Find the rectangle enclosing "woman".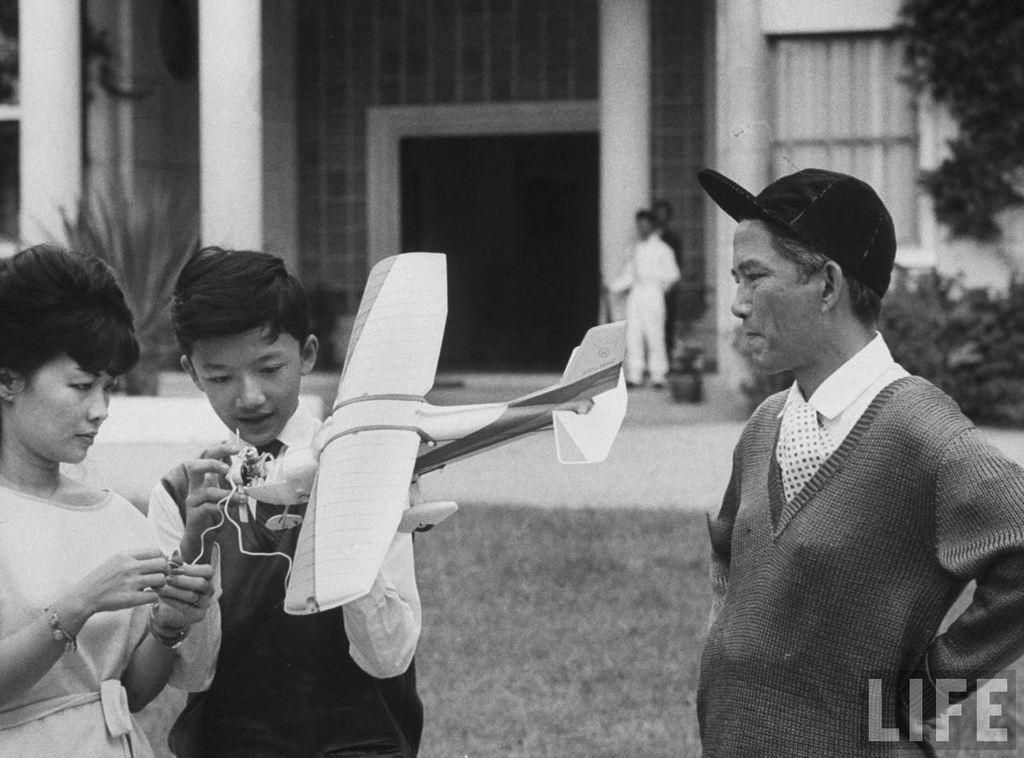
<bbox>0, 236, 216, 757</bbox>.
